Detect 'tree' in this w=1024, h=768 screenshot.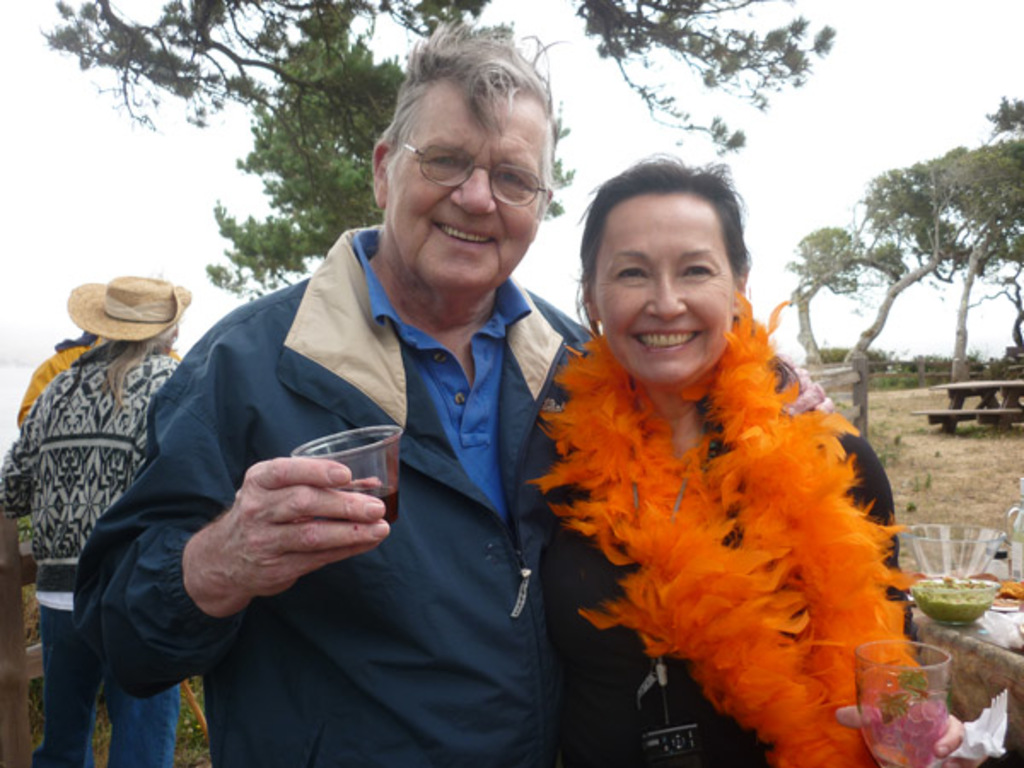
Detection: bbox=(19, 0, 838, 294).
